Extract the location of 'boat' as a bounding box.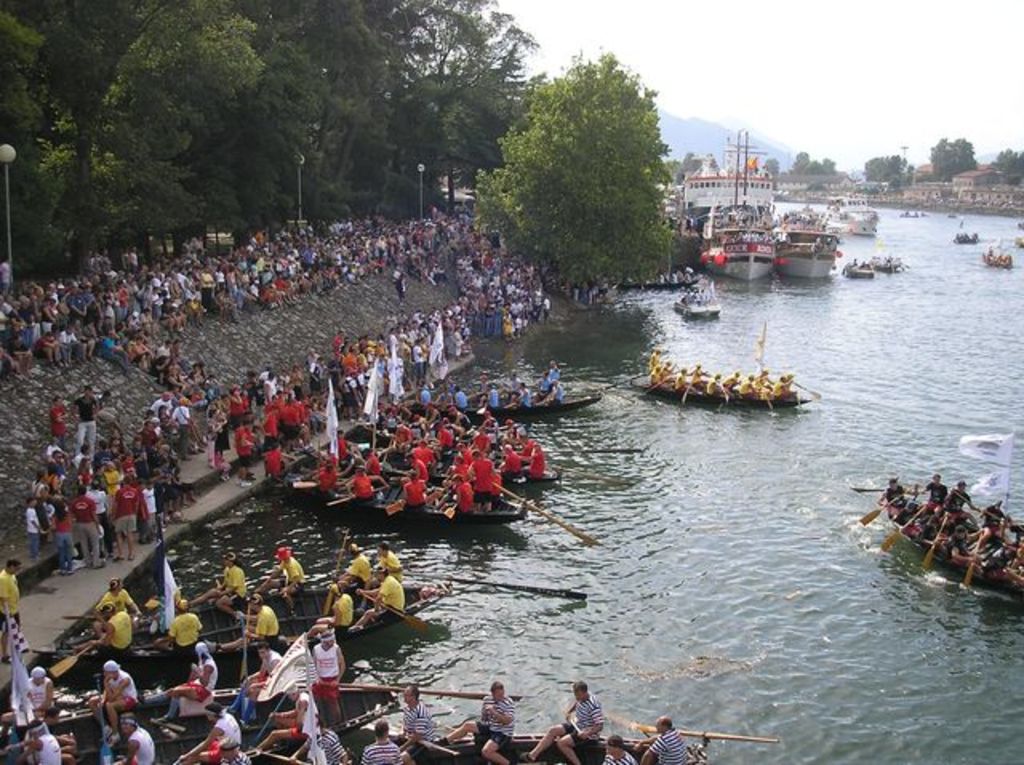
<region>266, 472, 541, 549</region>.
